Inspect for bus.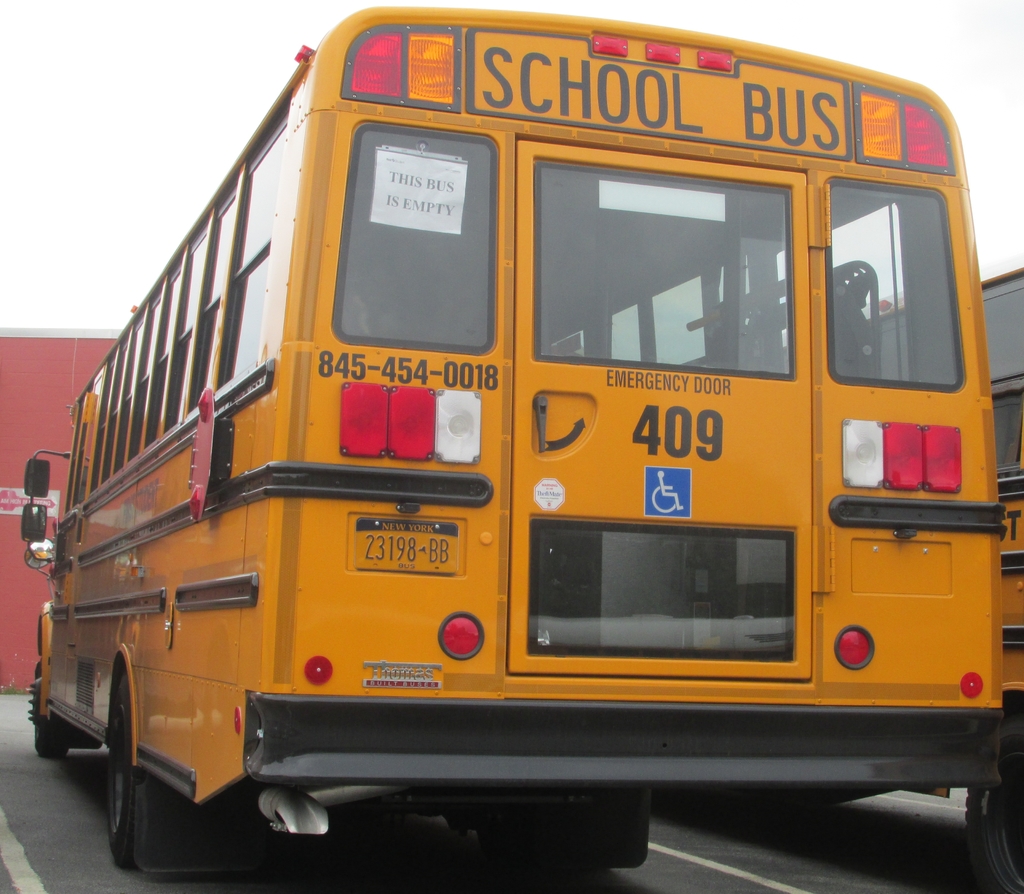
Inspection: (19,9,1004,879).
